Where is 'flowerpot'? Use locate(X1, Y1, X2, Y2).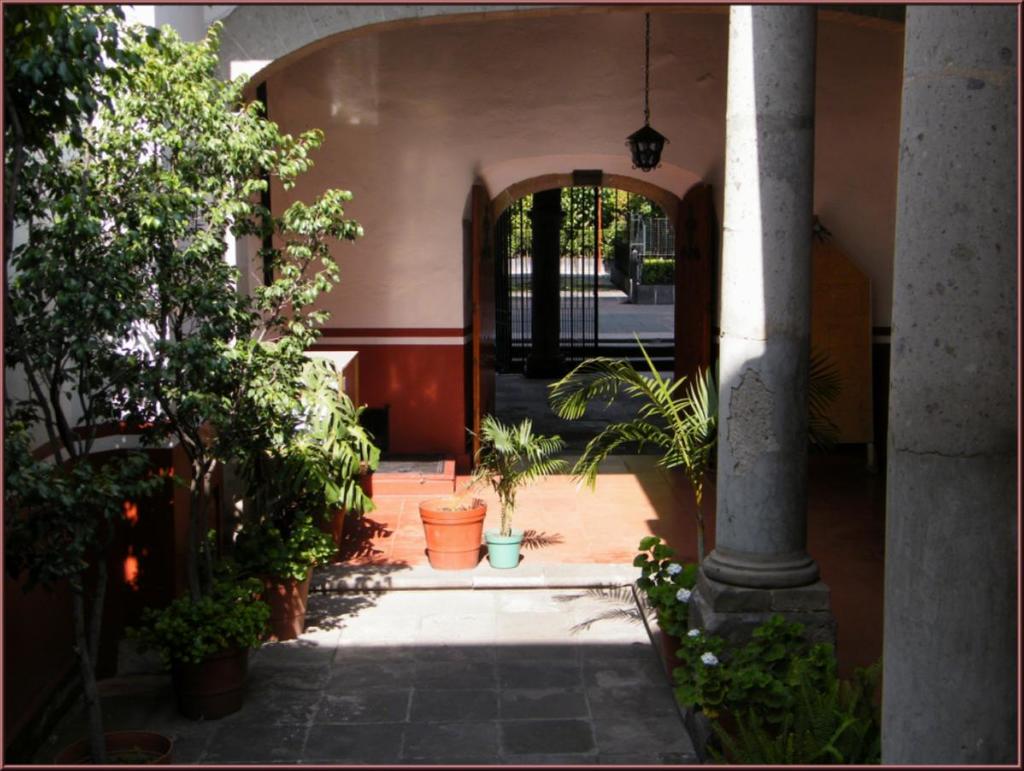
locate(261, 563, 312, 645).
